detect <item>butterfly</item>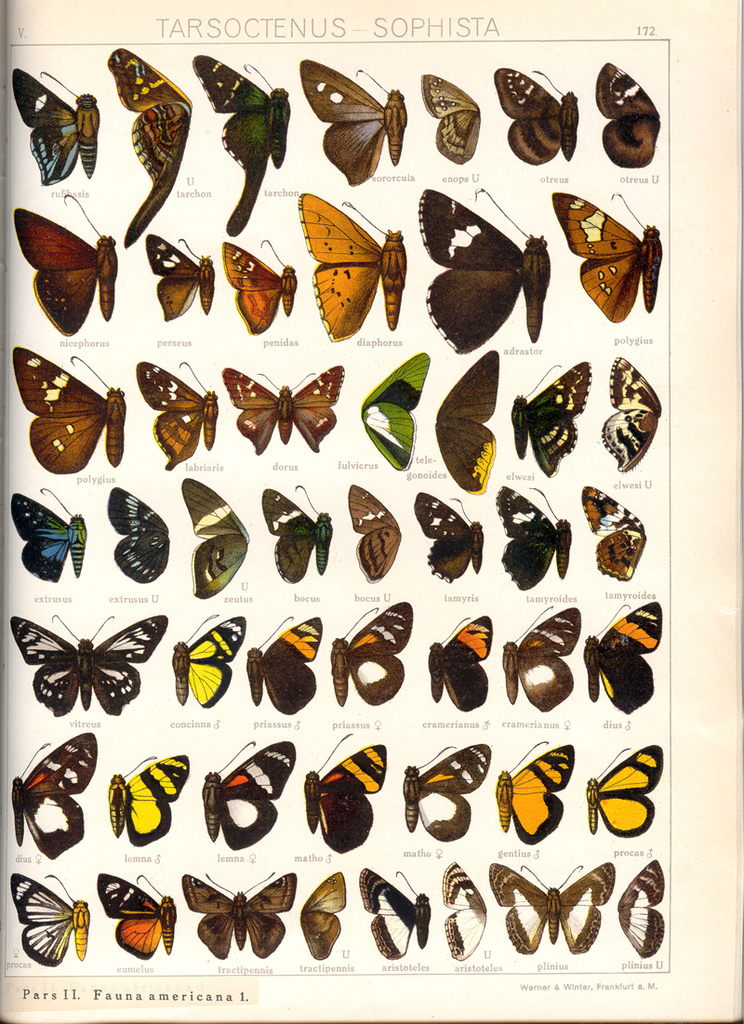
(335, 473, 411, 583)
